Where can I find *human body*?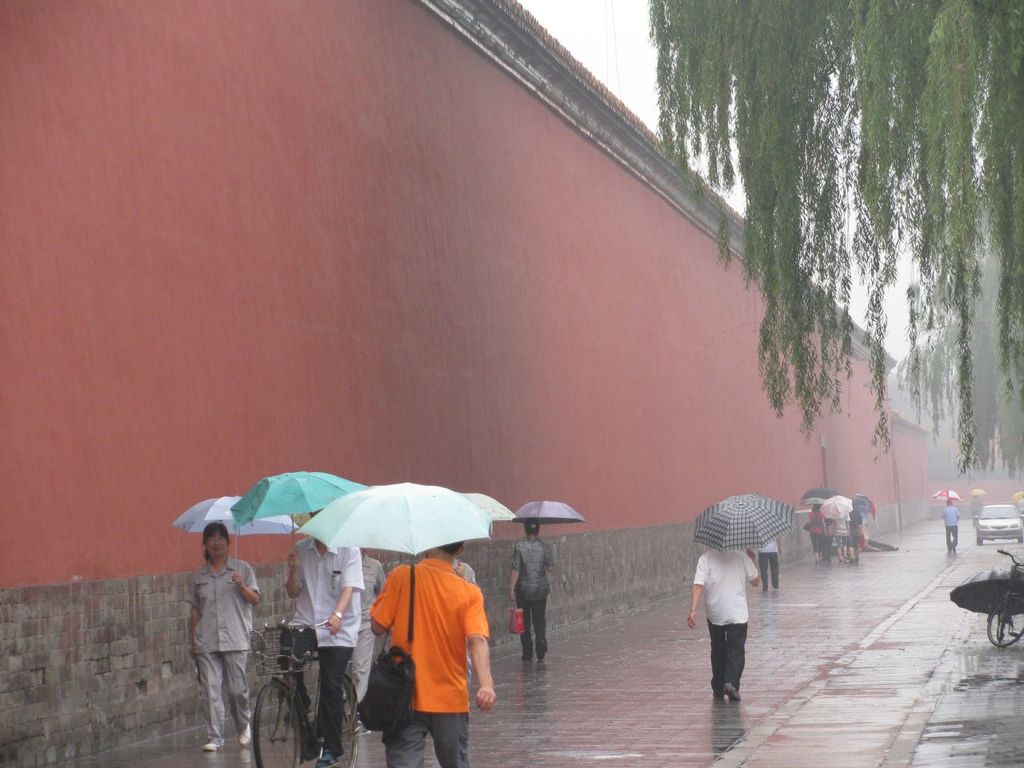
You can find it at detection(288, 530, 368, 767).
